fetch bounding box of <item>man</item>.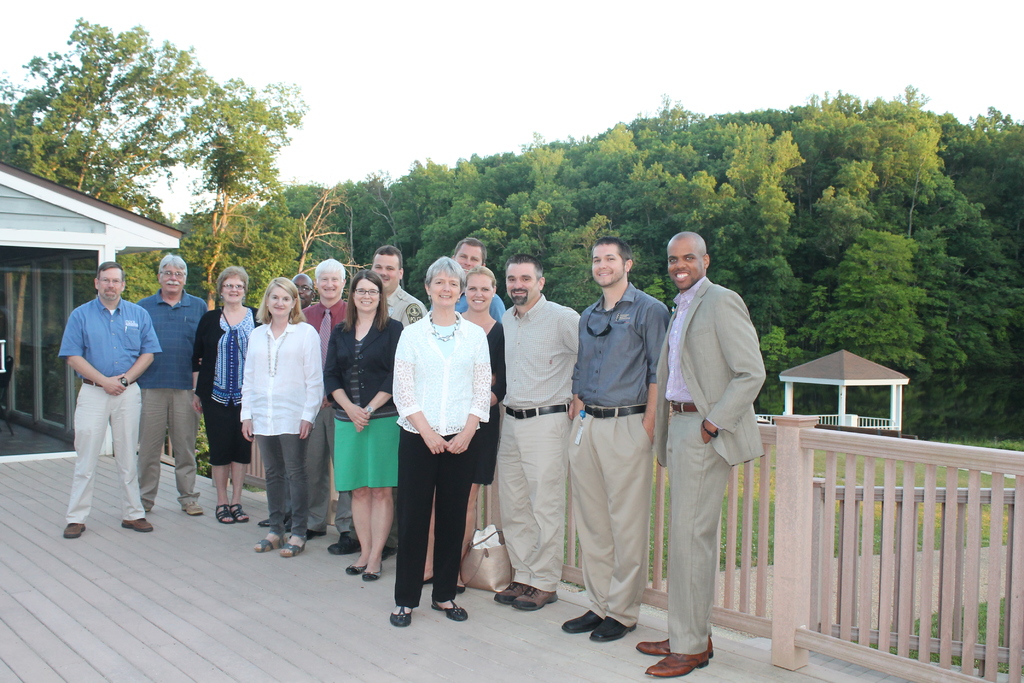
Bbox: BBox(136, 256, 210, 516).
